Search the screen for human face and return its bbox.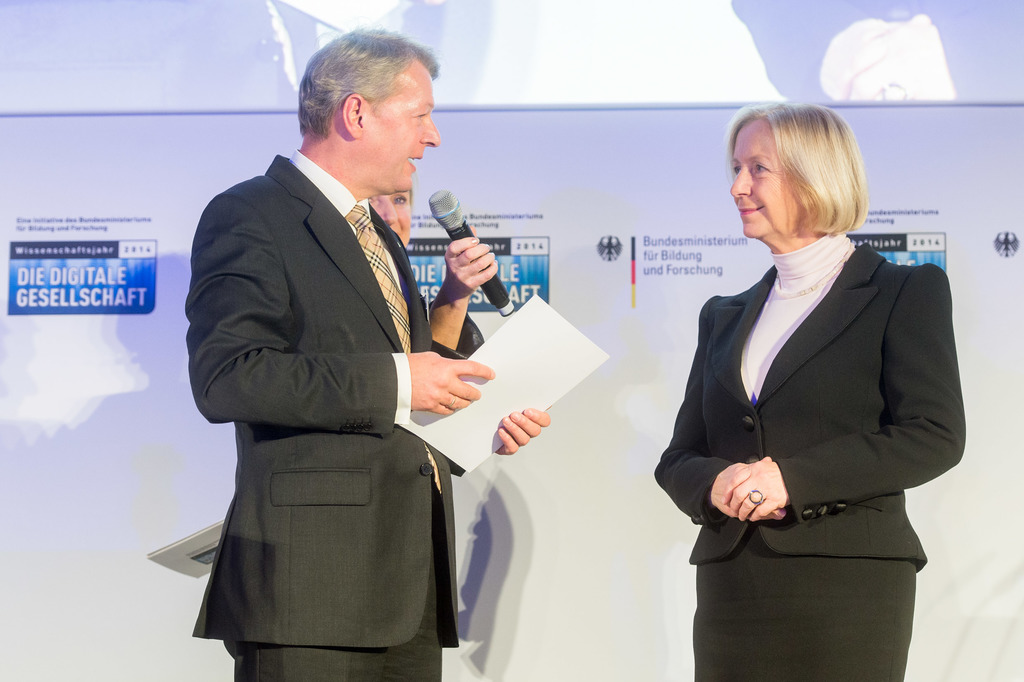
Found: (362, 57, 442, 193).
